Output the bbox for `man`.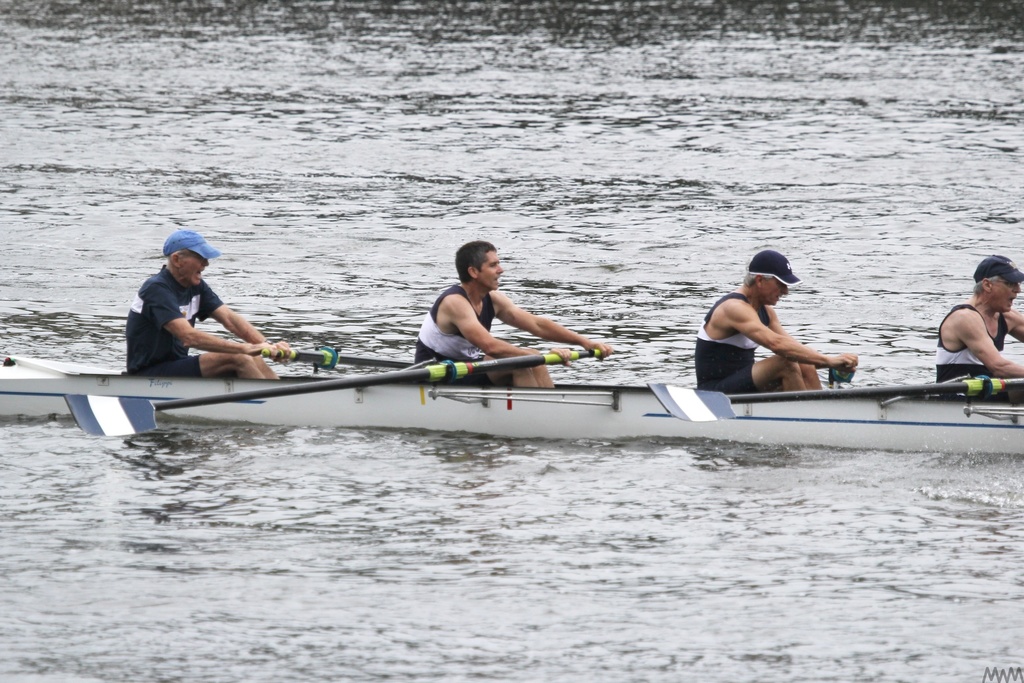
crop(121, 228, 278, 383).
